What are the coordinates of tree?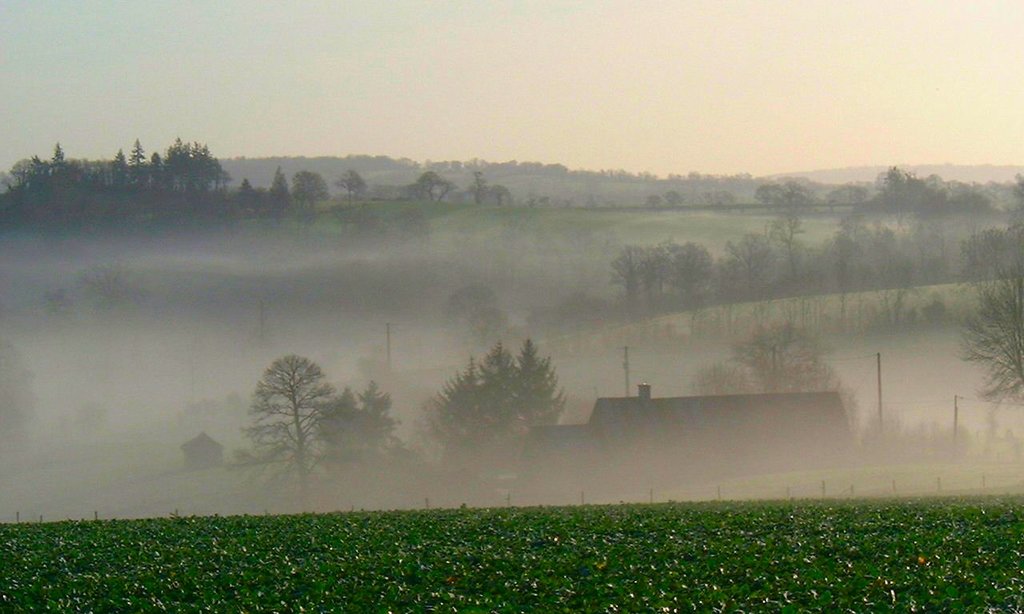
[left=708, top=313, right=849, bottom=394].
